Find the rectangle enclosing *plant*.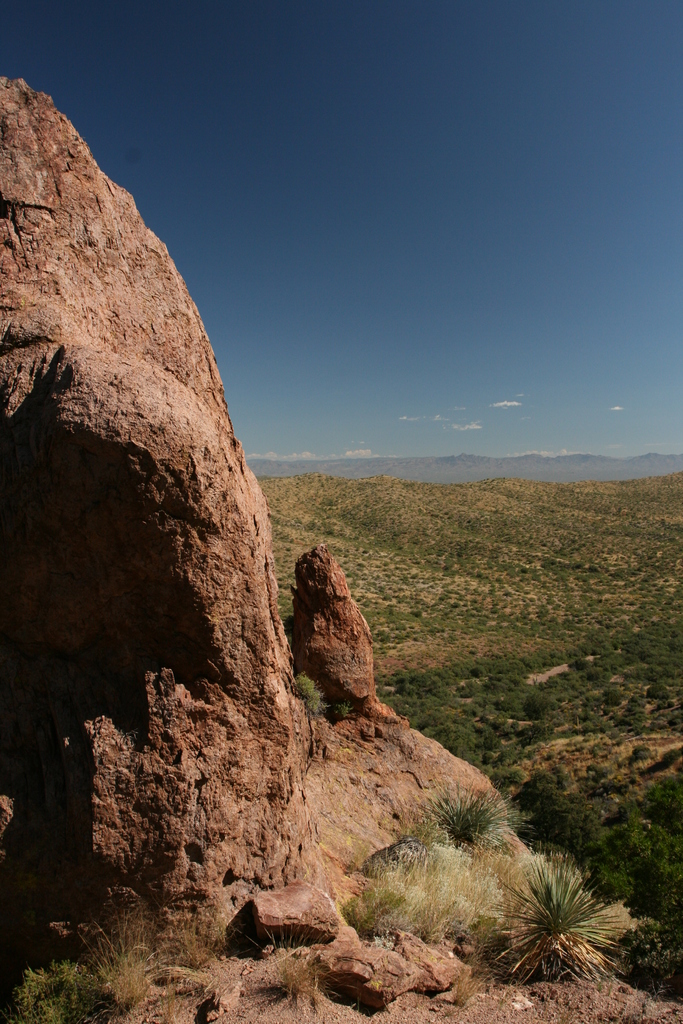
Rect(333, 689, 354, 731).
